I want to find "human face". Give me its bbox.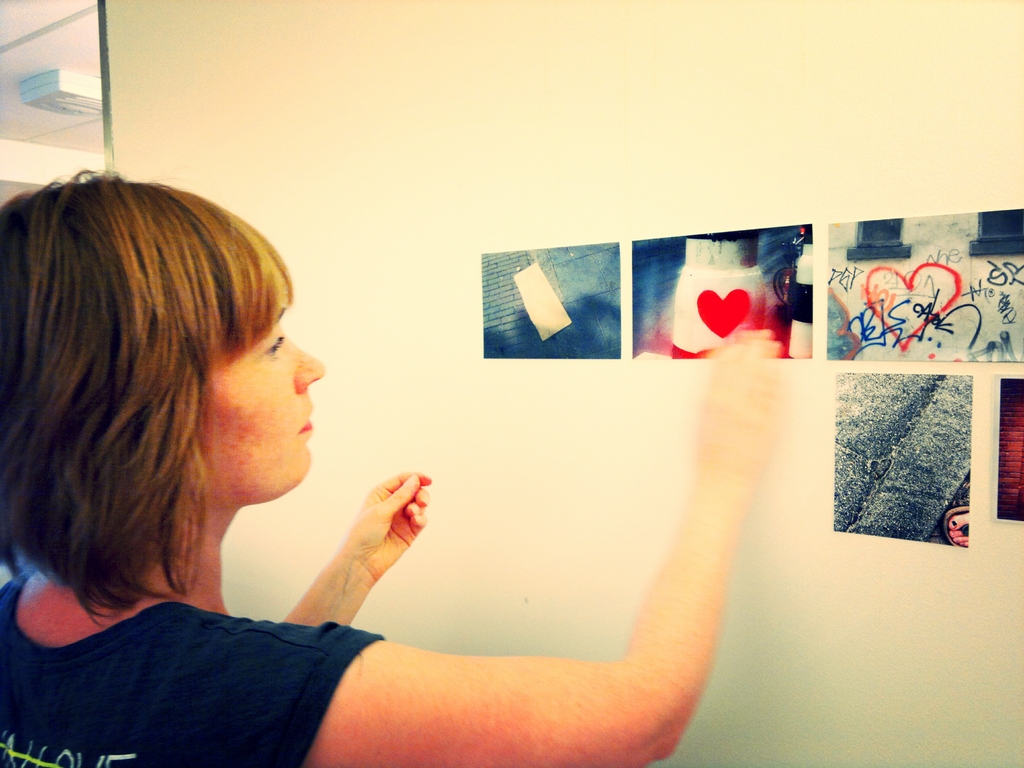
box(193, 296, 326, 499).
